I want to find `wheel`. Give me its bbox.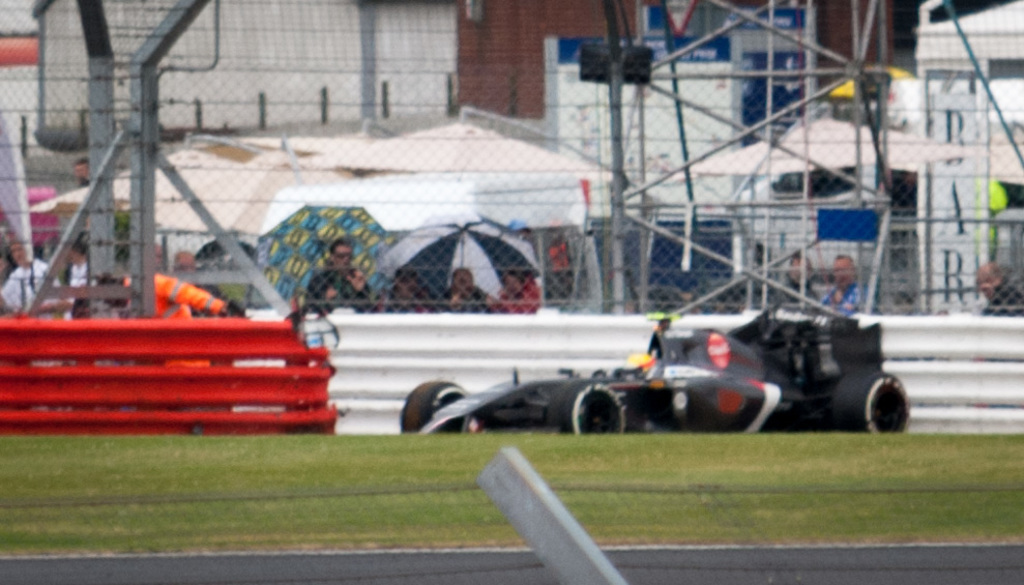
391/382/461/435.
